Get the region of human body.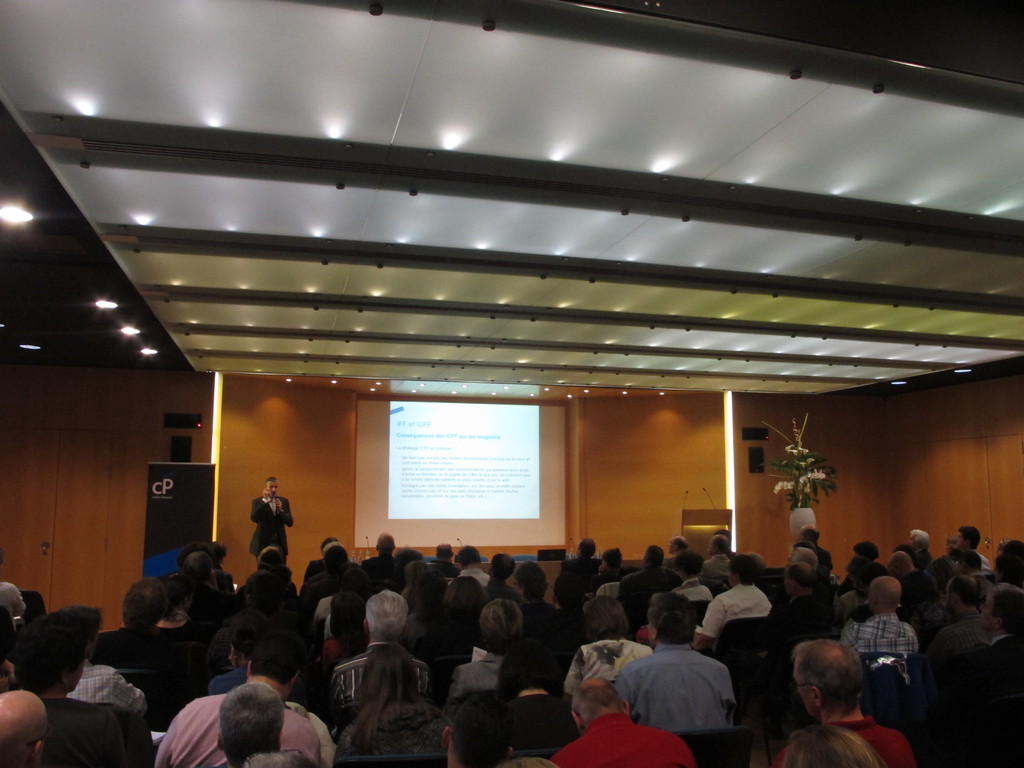
(x1=753, y1=637, x2=898, y2=767).
